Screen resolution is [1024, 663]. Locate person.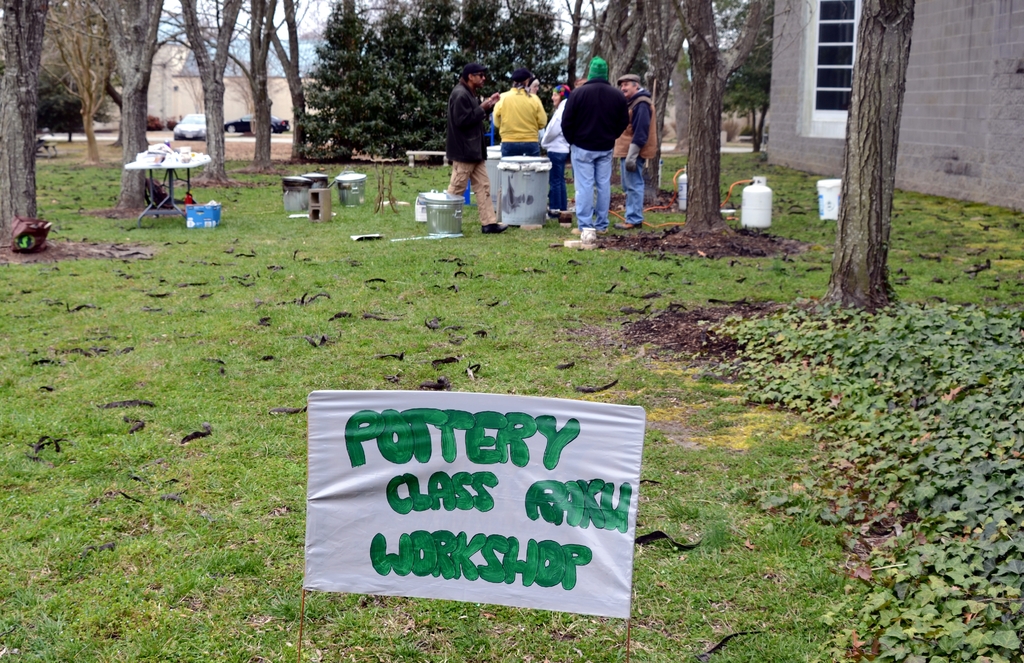
529:80:544:140.
